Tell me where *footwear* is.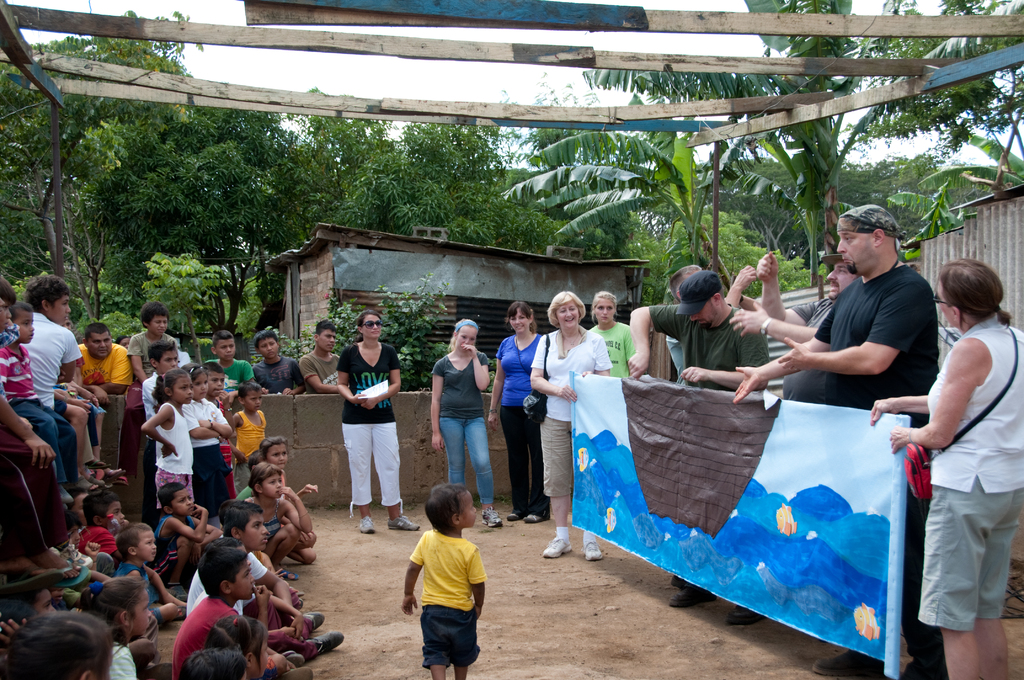
*footwear* is at <bbox>286, 592, 297, 598</bbox>.
